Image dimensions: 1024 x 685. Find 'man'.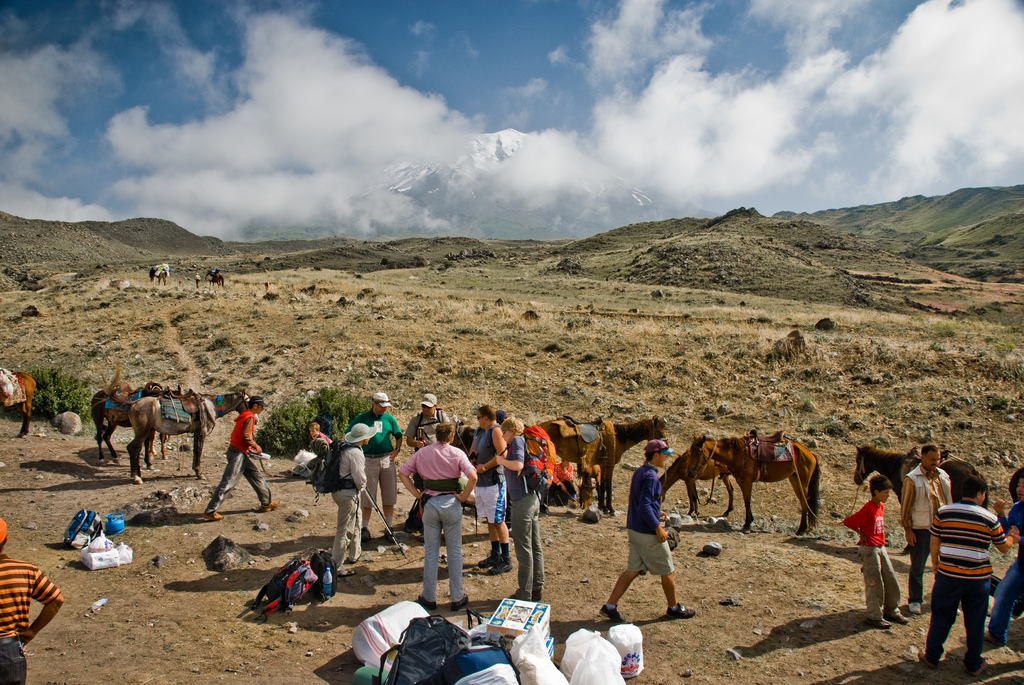
[900, 445, 953, 615].
